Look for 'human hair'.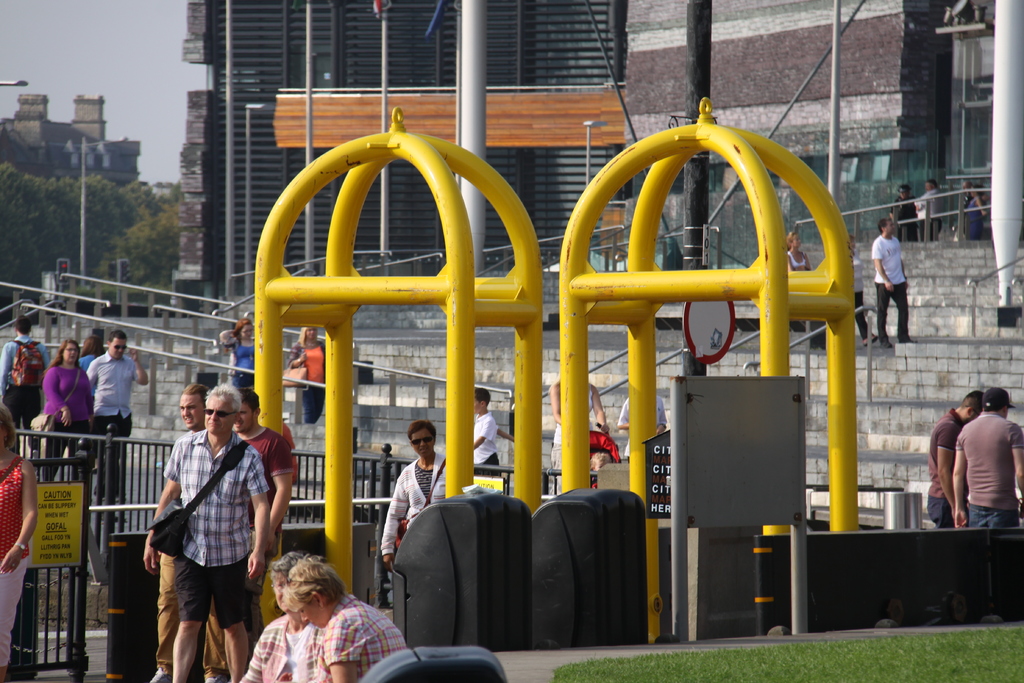
Found: [x1=408, y1=418, x2=436, y2=441].
